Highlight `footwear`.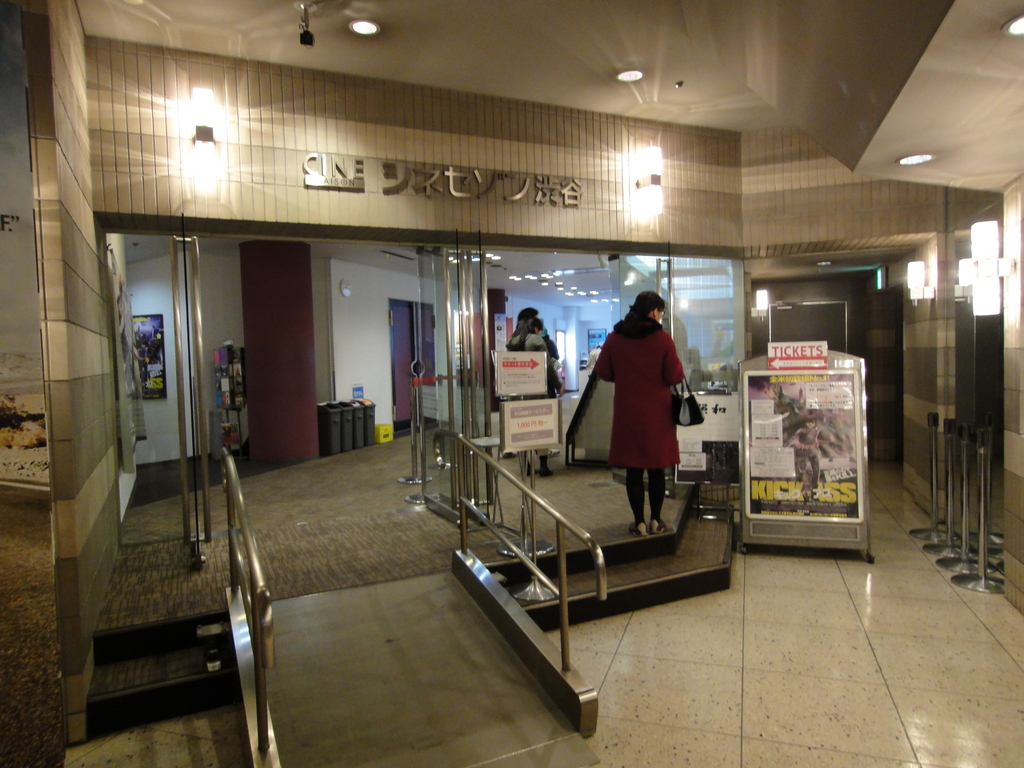
Highlighted region: (625, 519, 648, 539).
